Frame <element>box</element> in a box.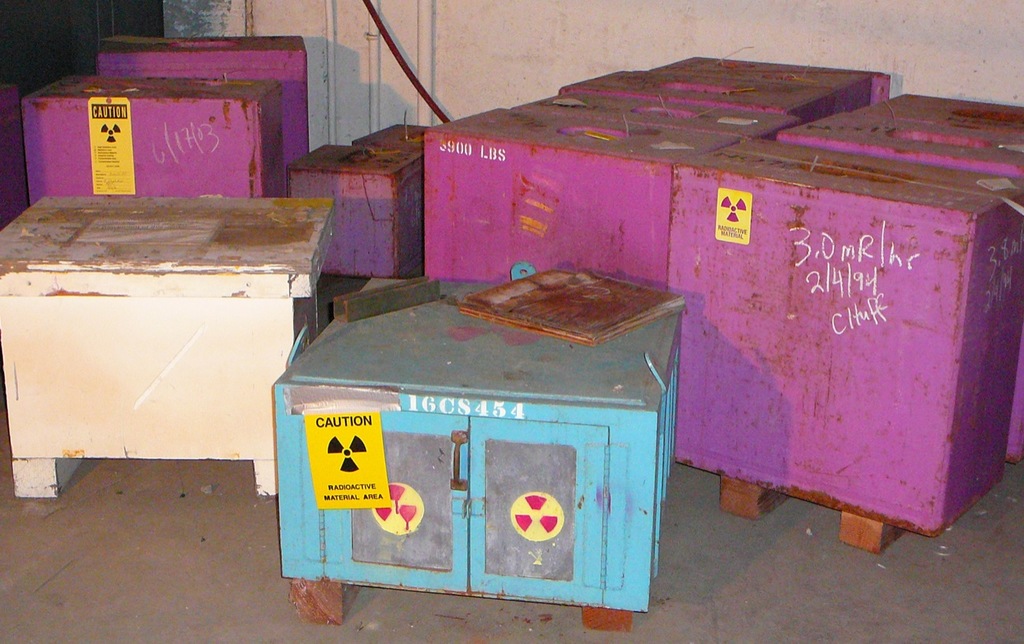
pyautogui.locateOnScreen(0, 87, 24, 239).
